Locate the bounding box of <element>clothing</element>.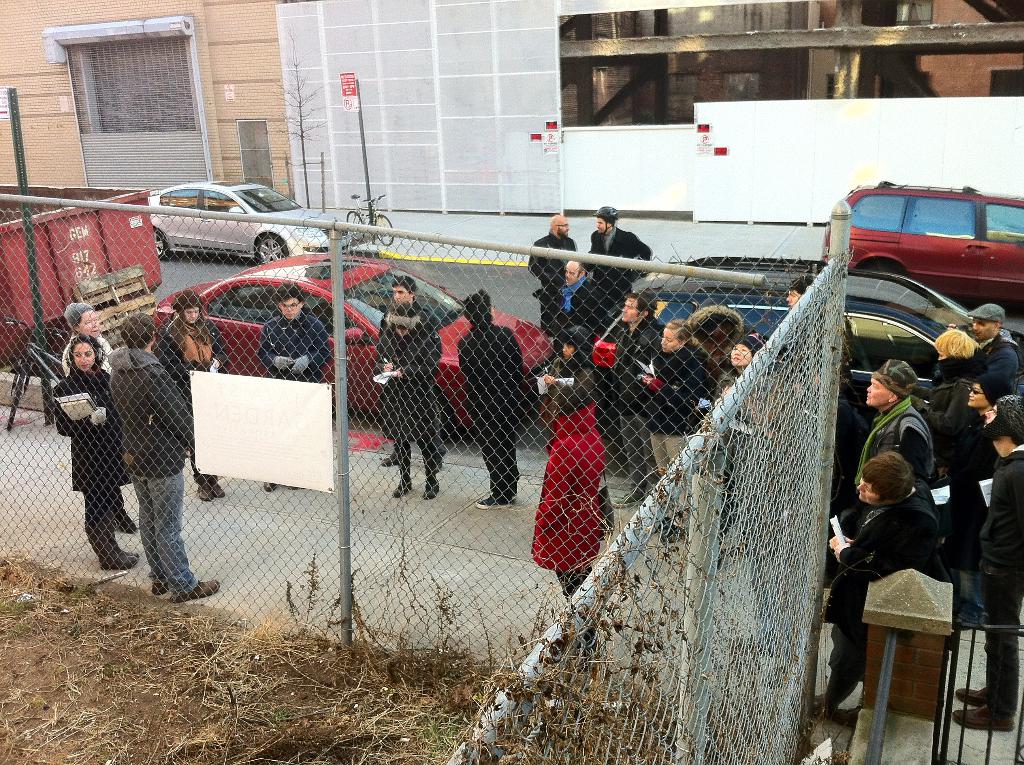
Bounding box: crop(602, 309, 659, 479).
